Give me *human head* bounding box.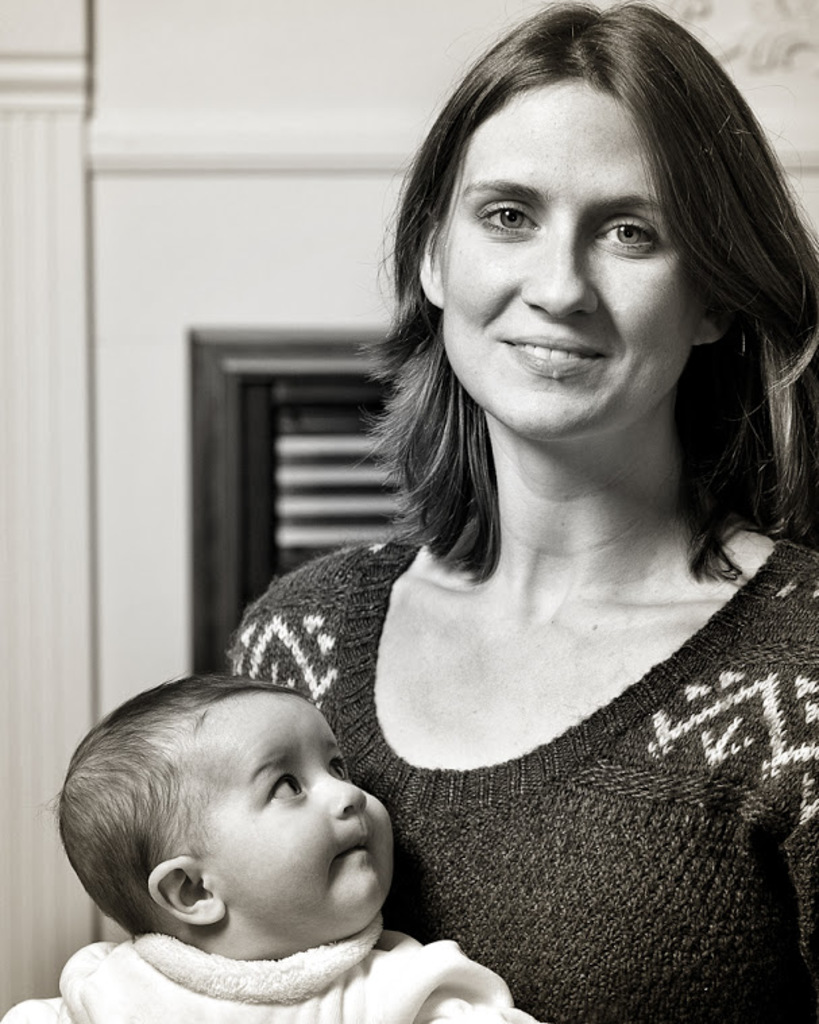
<region>375, 0, 818, 452</region>.
